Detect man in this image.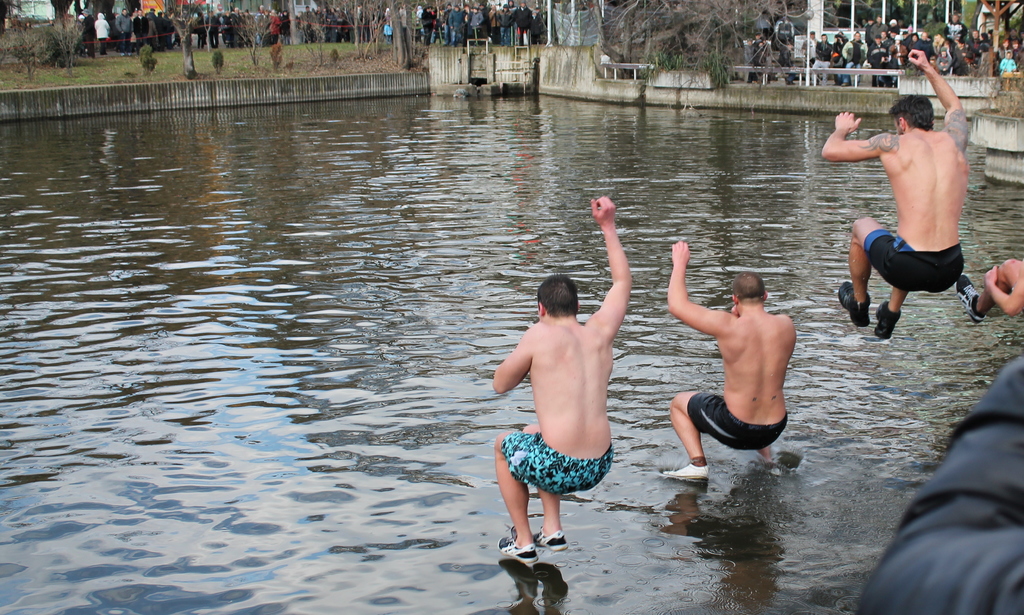
Detection: [left=448, top=4, right=466, bottom=41].
